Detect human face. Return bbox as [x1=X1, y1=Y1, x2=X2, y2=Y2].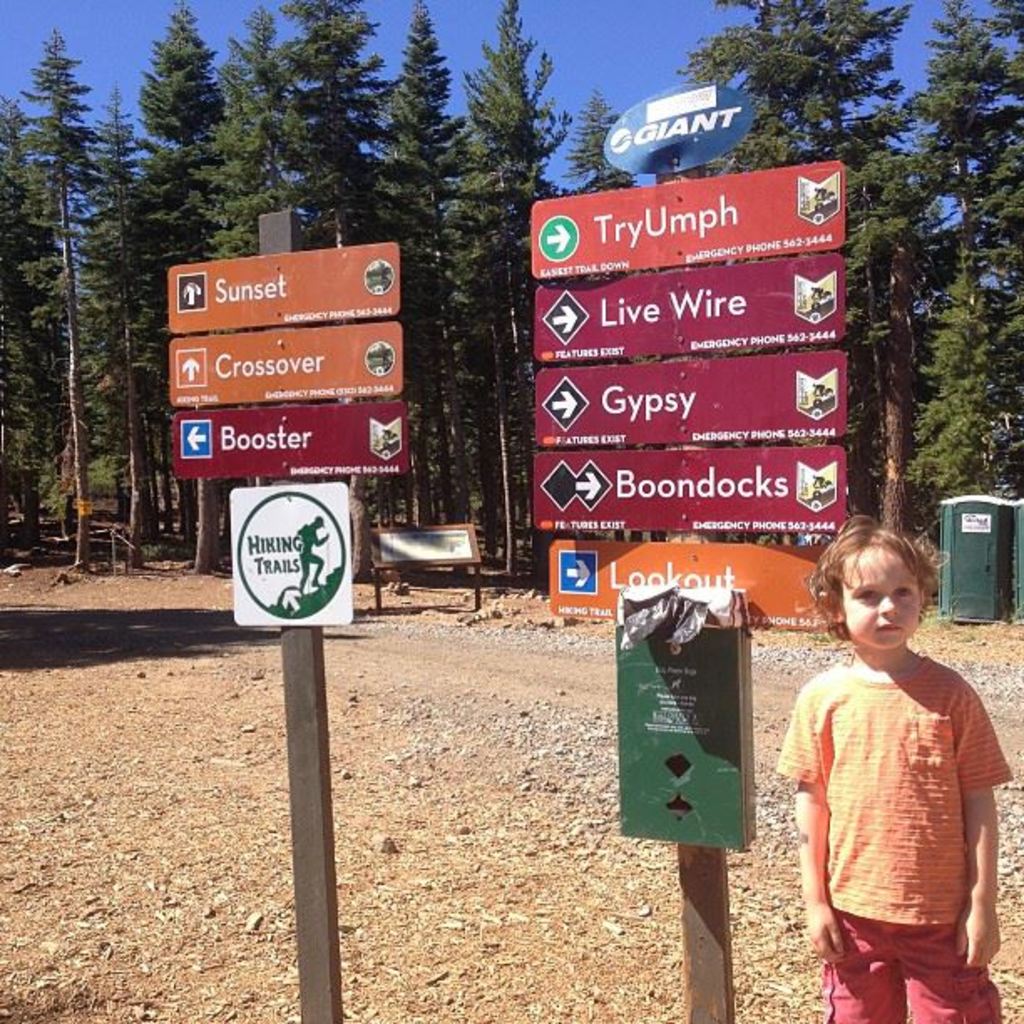
[x1=833, y1=545, x2=922, y2=646].
